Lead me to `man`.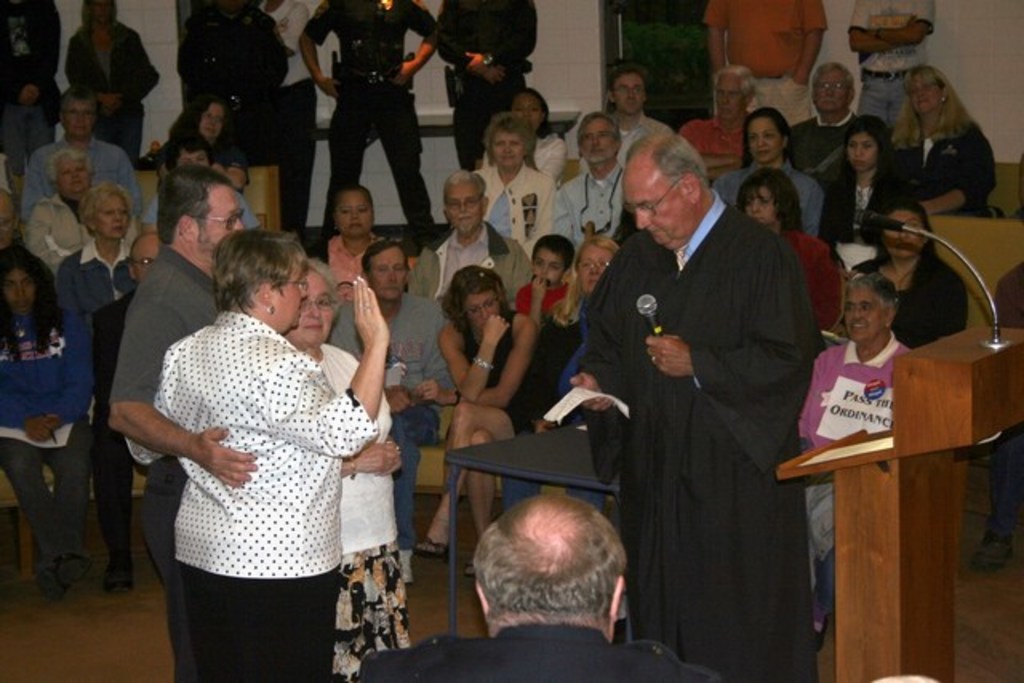
Lead to 794/62/869/178.
